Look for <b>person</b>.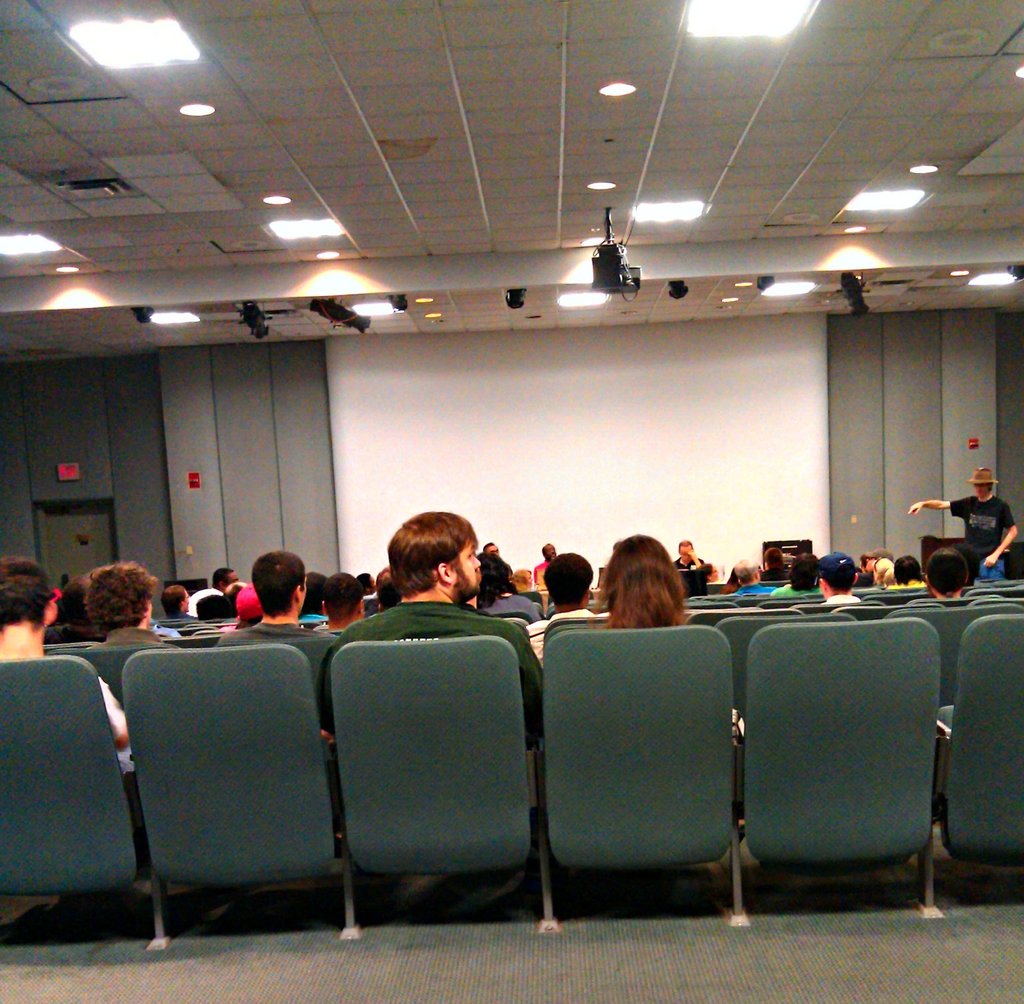
Found: x1=609, y1=534, x2=689, y2=642.
